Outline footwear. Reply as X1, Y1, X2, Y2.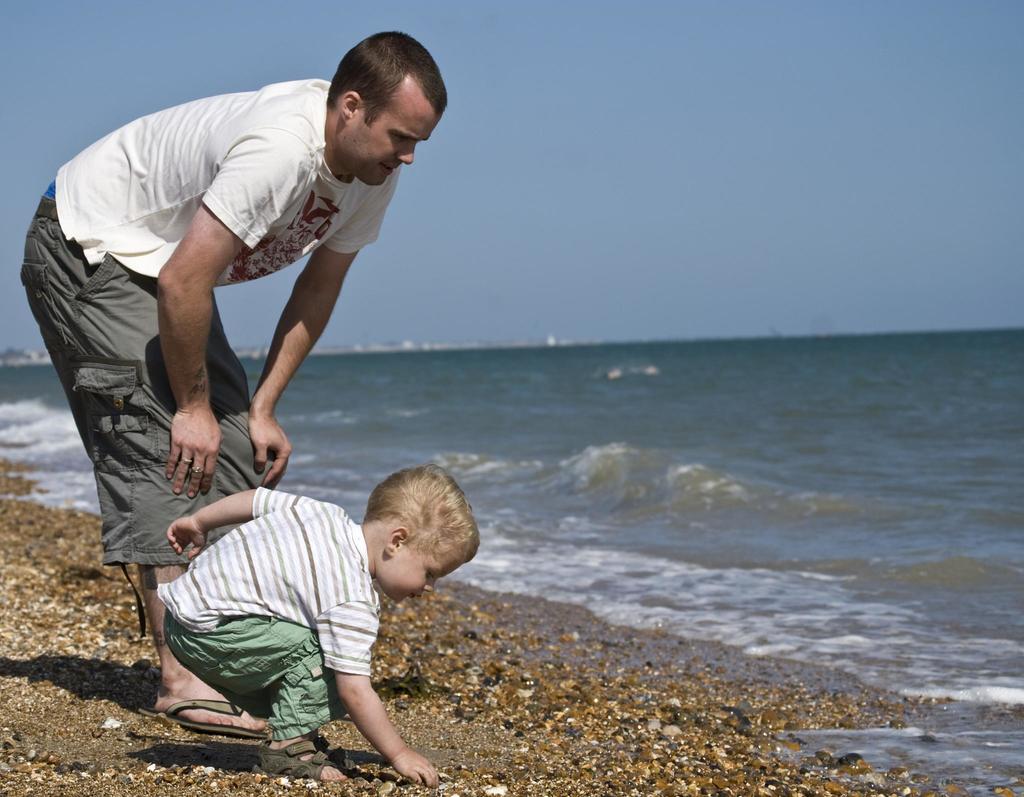
241, 734, 369, 782.
